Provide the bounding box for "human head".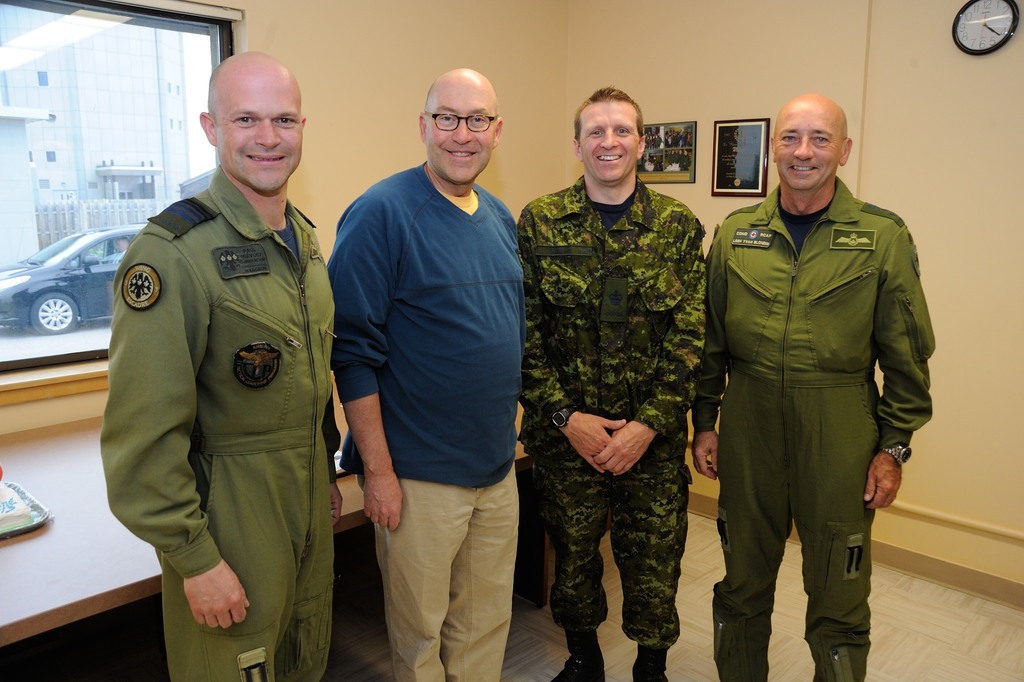
x1=198, y1=49, x2=308, y2=191.
